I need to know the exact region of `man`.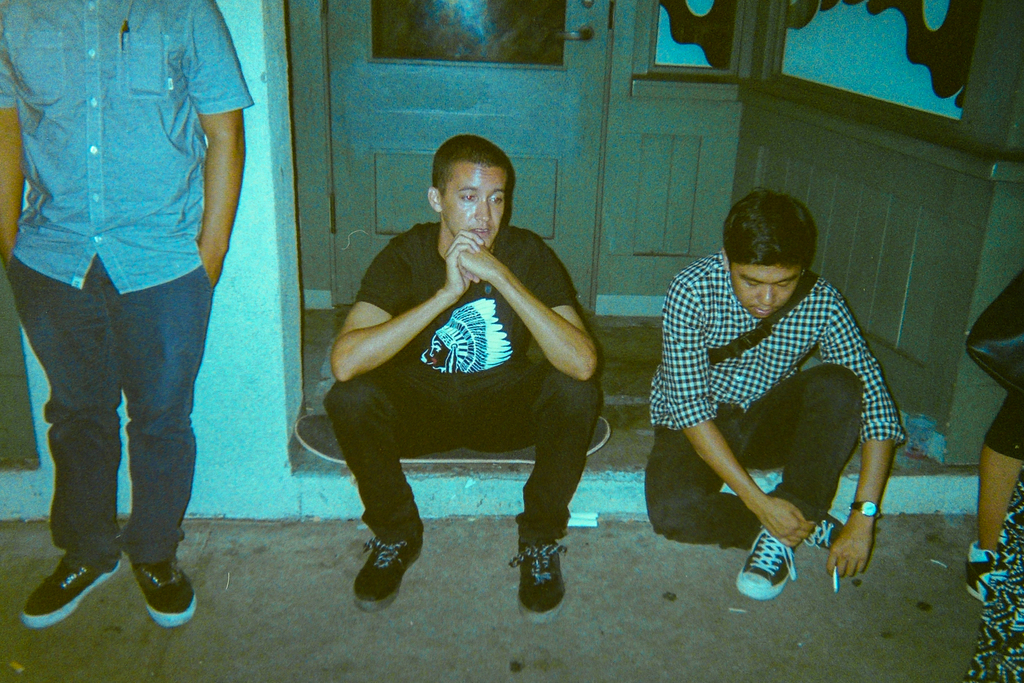
Region: select_region(311, 136, 596, 613).
